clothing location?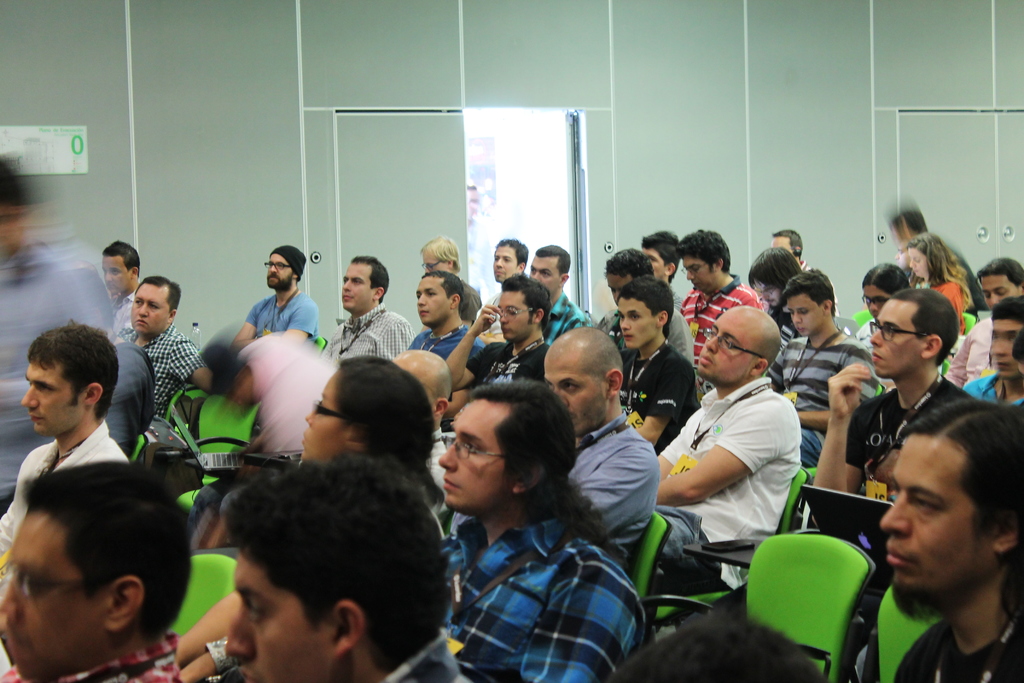
crop(127, 329, 204, 432)
